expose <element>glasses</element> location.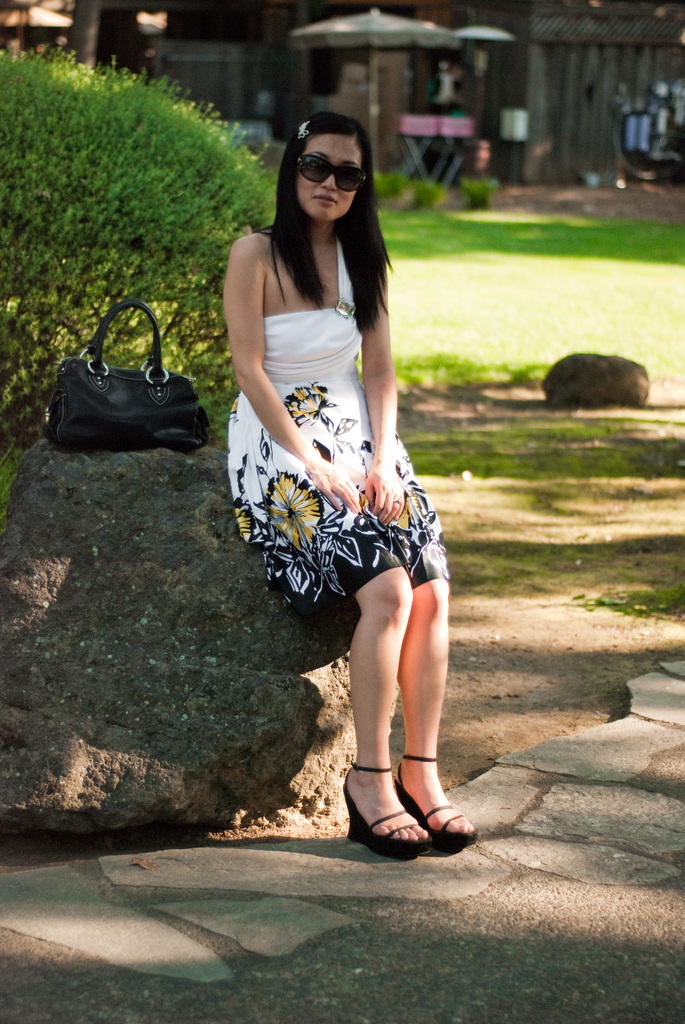
Exposed at 297,154,378,195.
